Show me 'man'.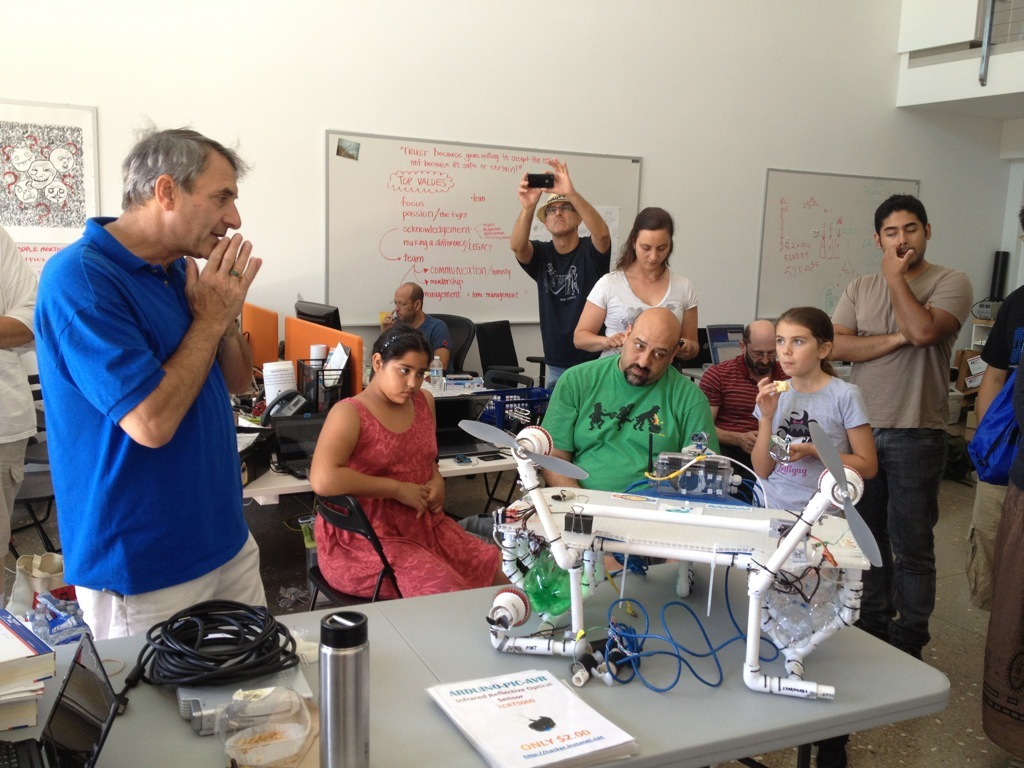
'man' is here: 833:190:978:661.
